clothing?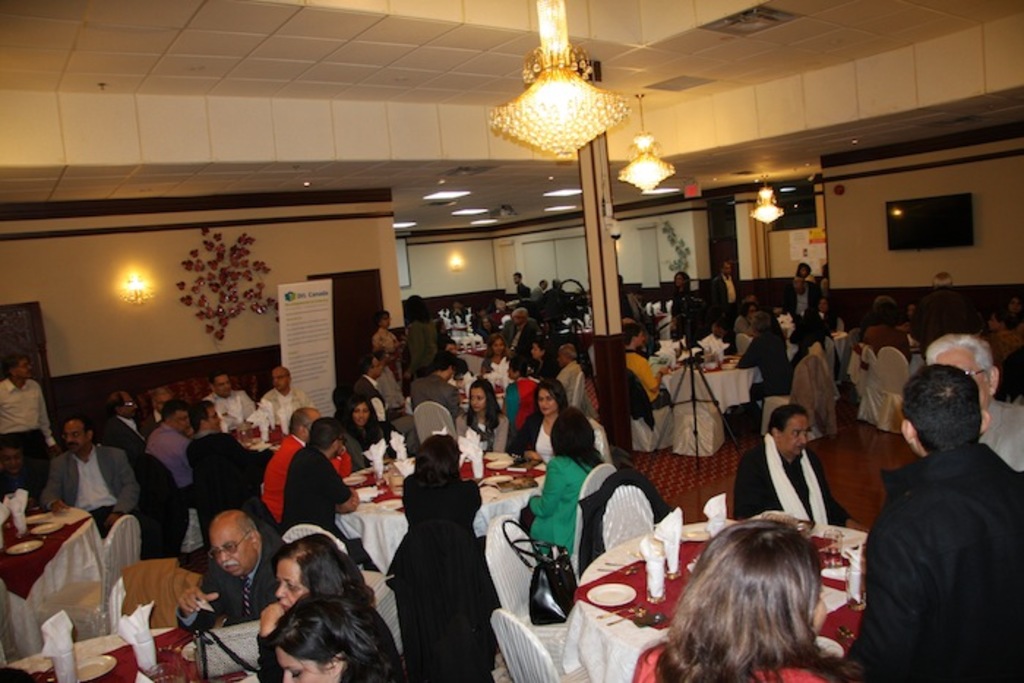
bbox(635, 636, 843, 682)
